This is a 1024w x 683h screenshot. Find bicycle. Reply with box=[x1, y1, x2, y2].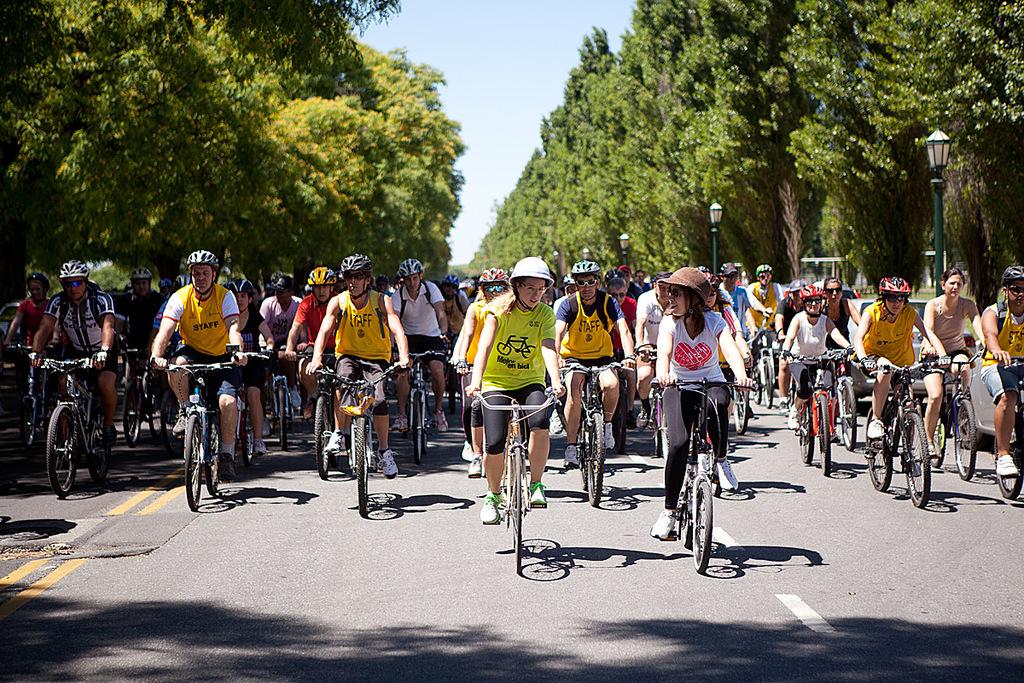
box=[114, 344, 160, 445].
